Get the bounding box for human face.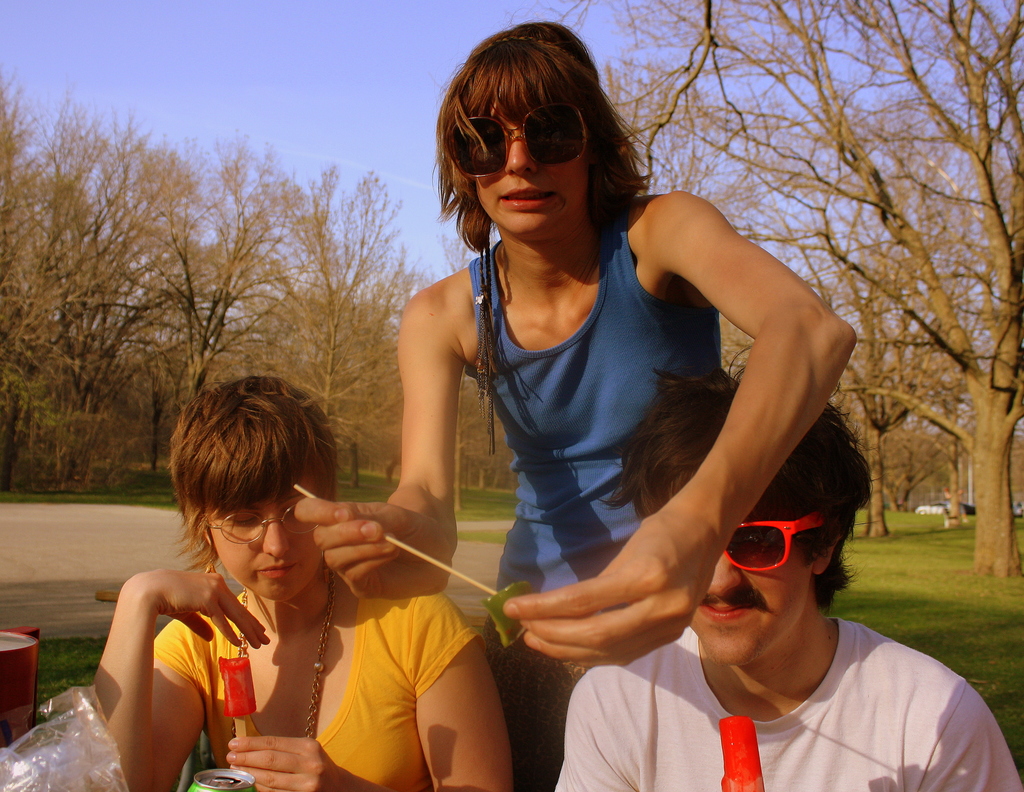
detection(215, 493, 324, 607).
